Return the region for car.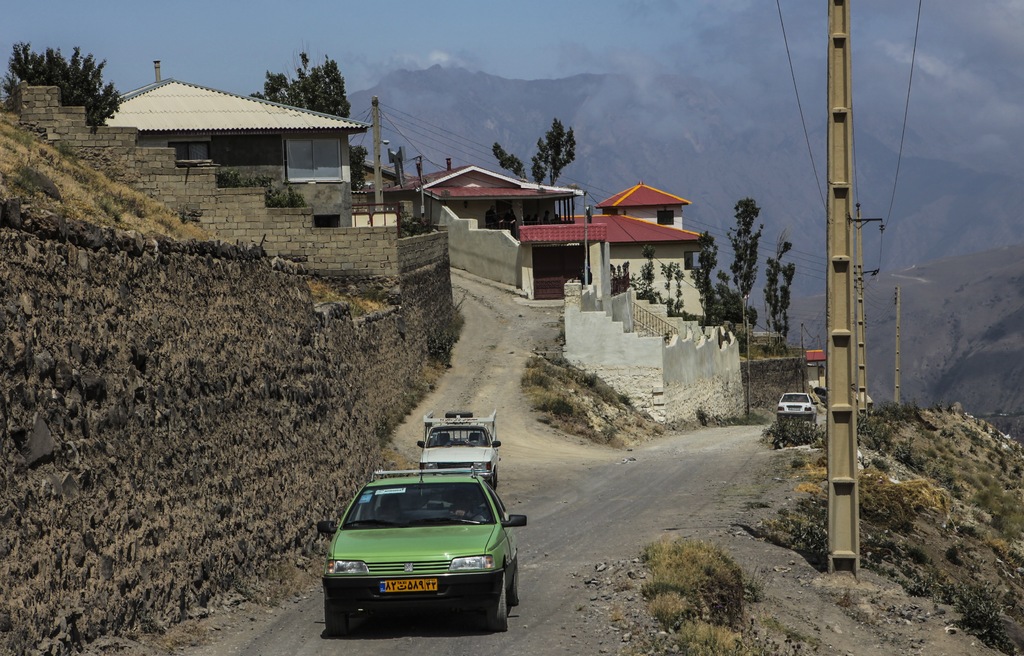
x1=777, y1=391, x2=819, y2=424.
